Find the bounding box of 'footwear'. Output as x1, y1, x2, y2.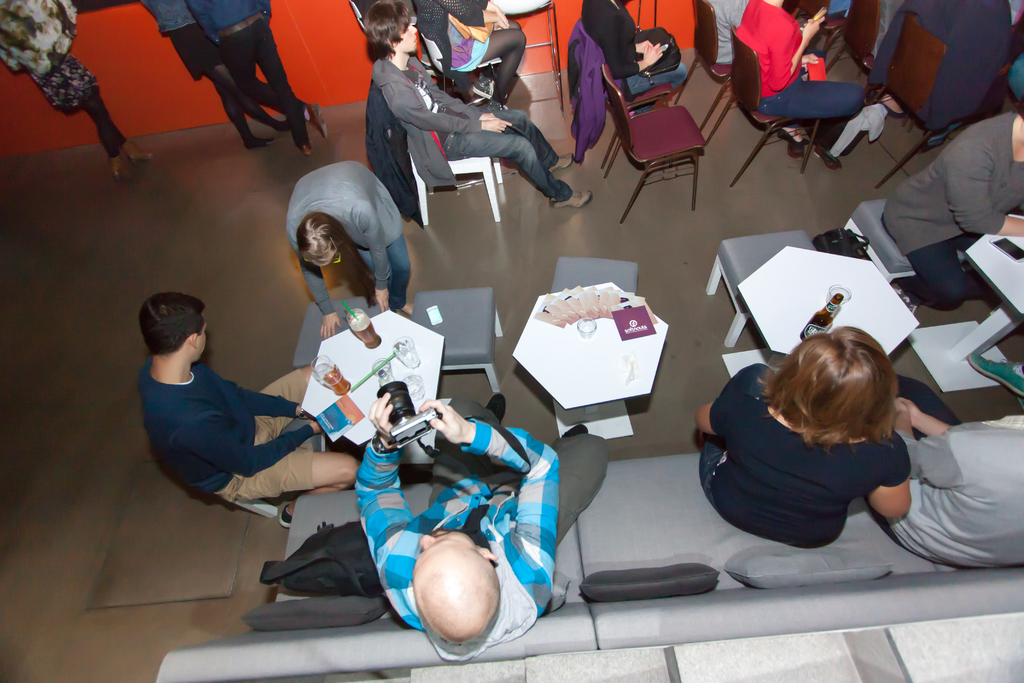
812, 144, 842, 172.
